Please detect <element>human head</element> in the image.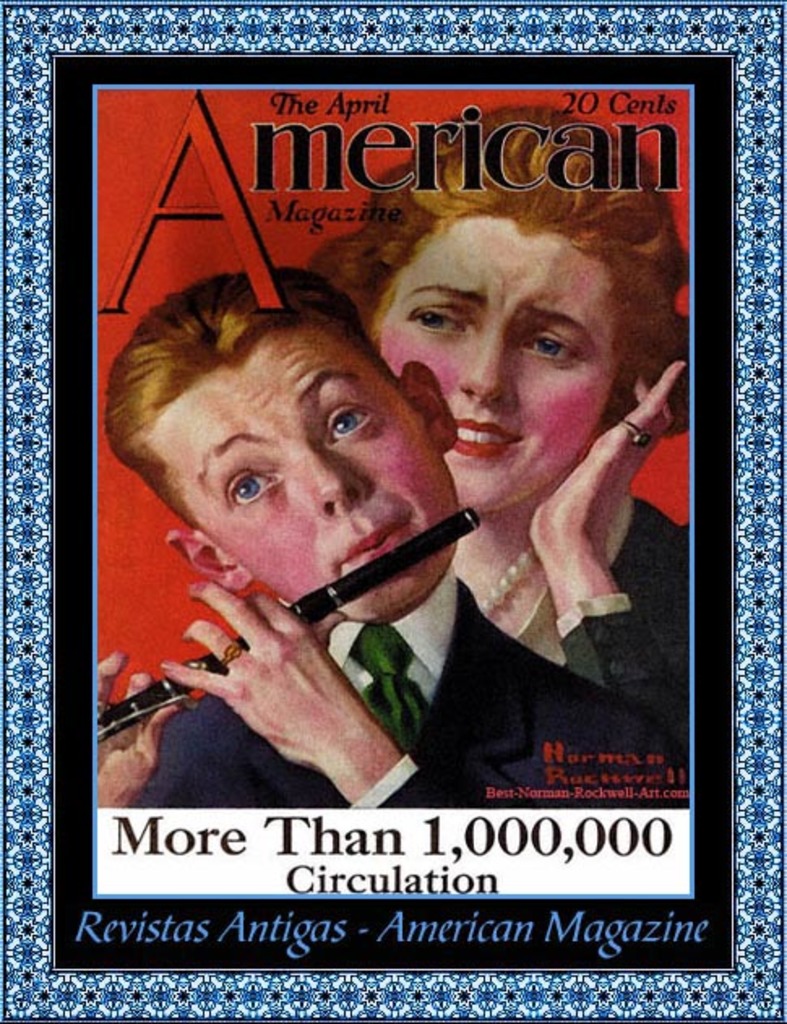
[left=97, top=263, right=464, bottom=630].
